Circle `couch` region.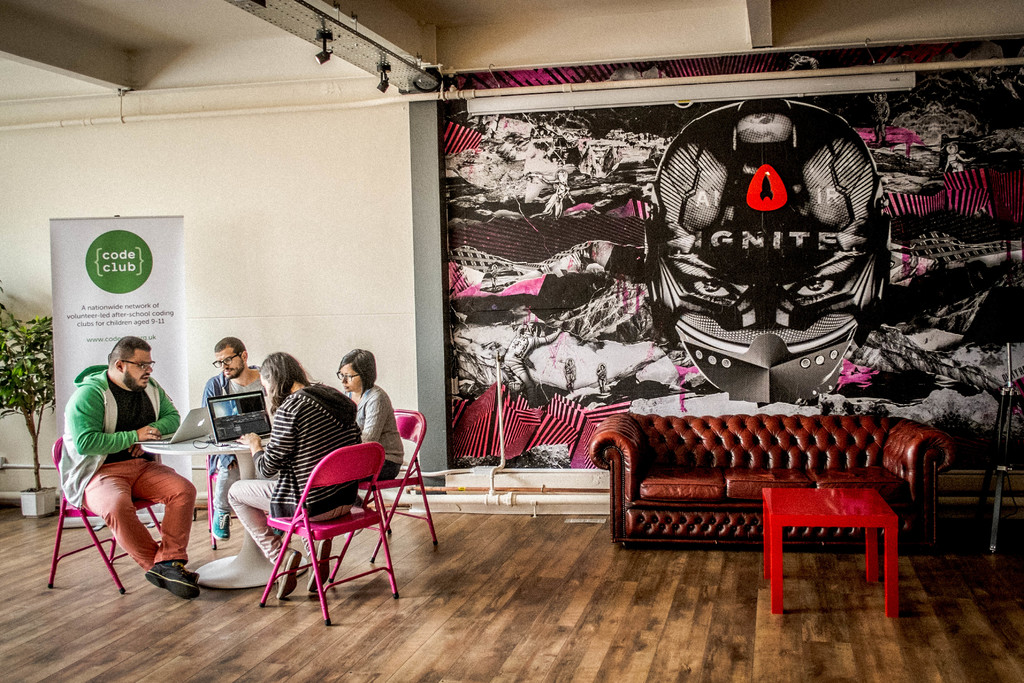
Region: region(619, 401, 940, 568).
